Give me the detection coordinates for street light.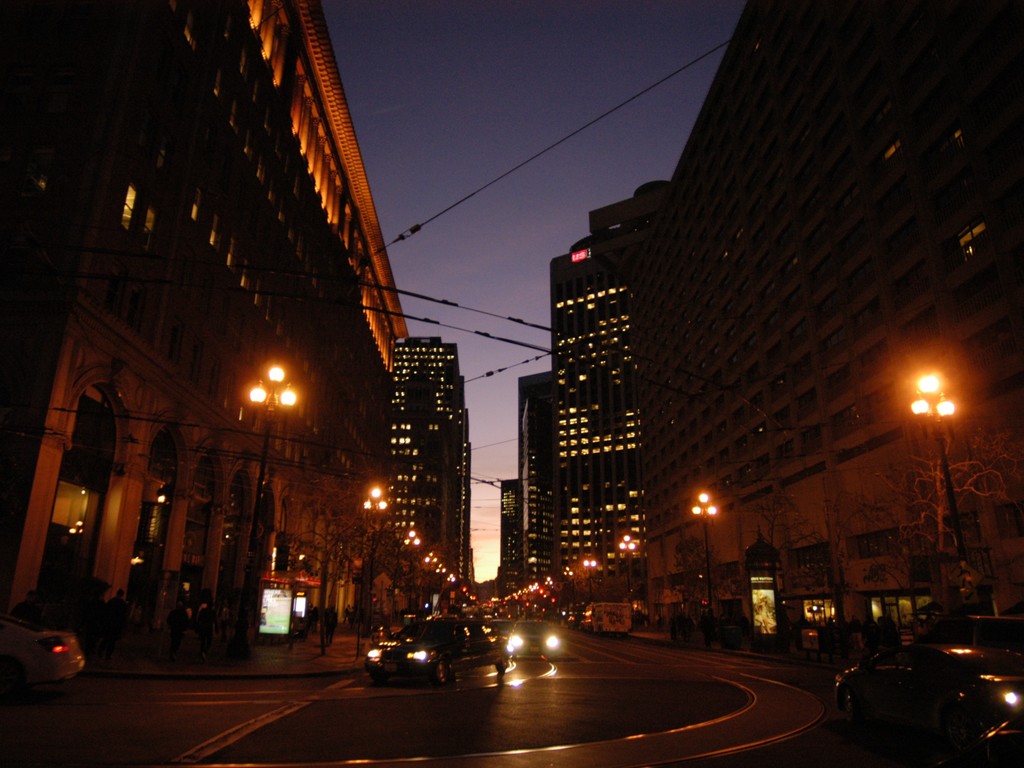
l=237, t=357, r=294, b=660.
